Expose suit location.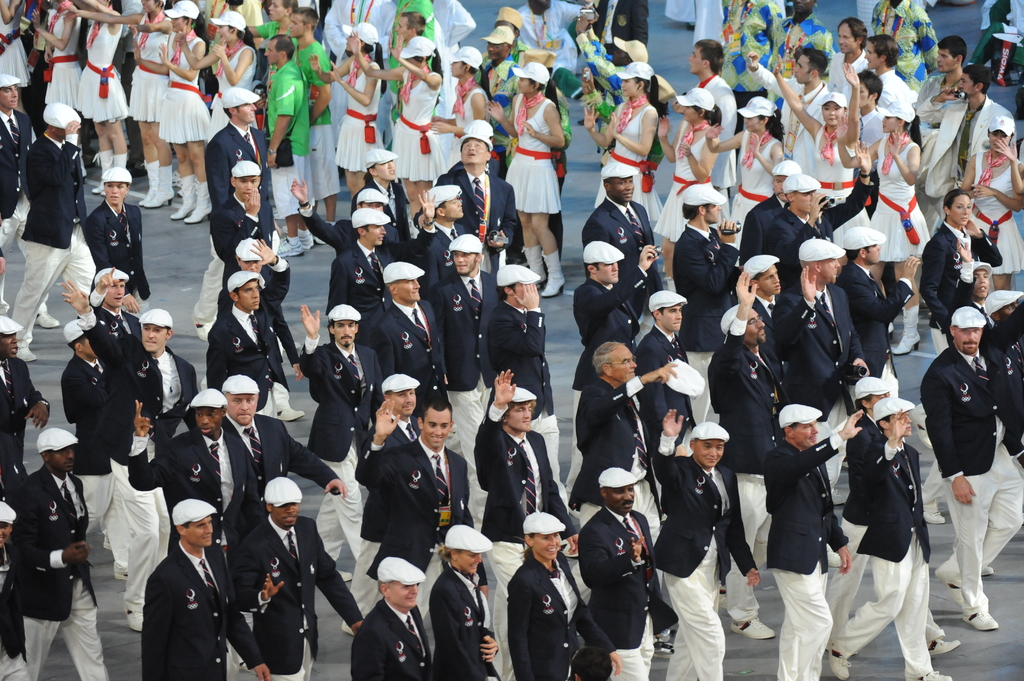
Exposed at box=[351, 429, 489, 588].
